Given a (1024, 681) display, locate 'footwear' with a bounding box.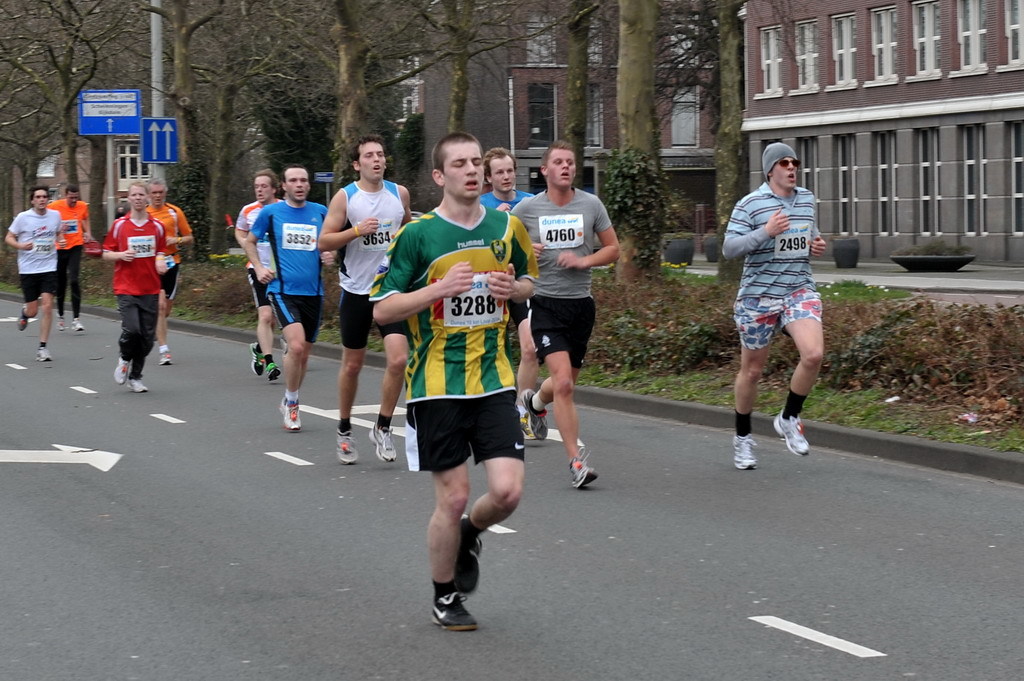
Located: {"left": 248, "top": 340, "right": 268, "bottom": 377}.
